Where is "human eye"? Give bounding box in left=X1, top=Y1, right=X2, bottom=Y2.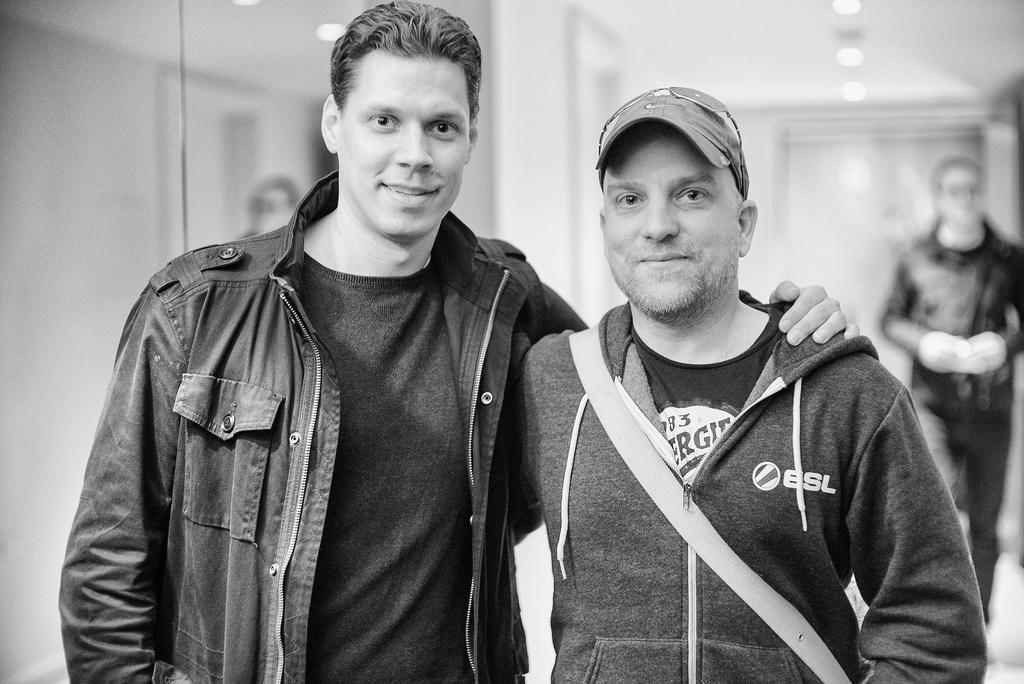
left=365, top=111, right=400, bottom=135.
